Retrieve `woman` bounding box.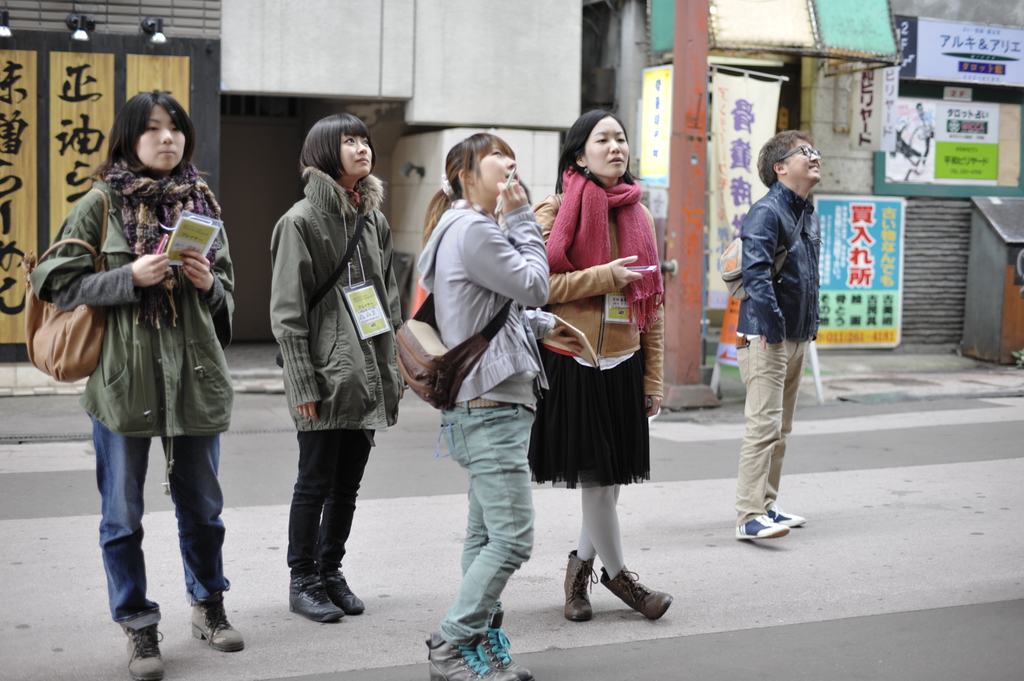
Bounding box: x1=32, y1=86, x2=250, y2=680.
